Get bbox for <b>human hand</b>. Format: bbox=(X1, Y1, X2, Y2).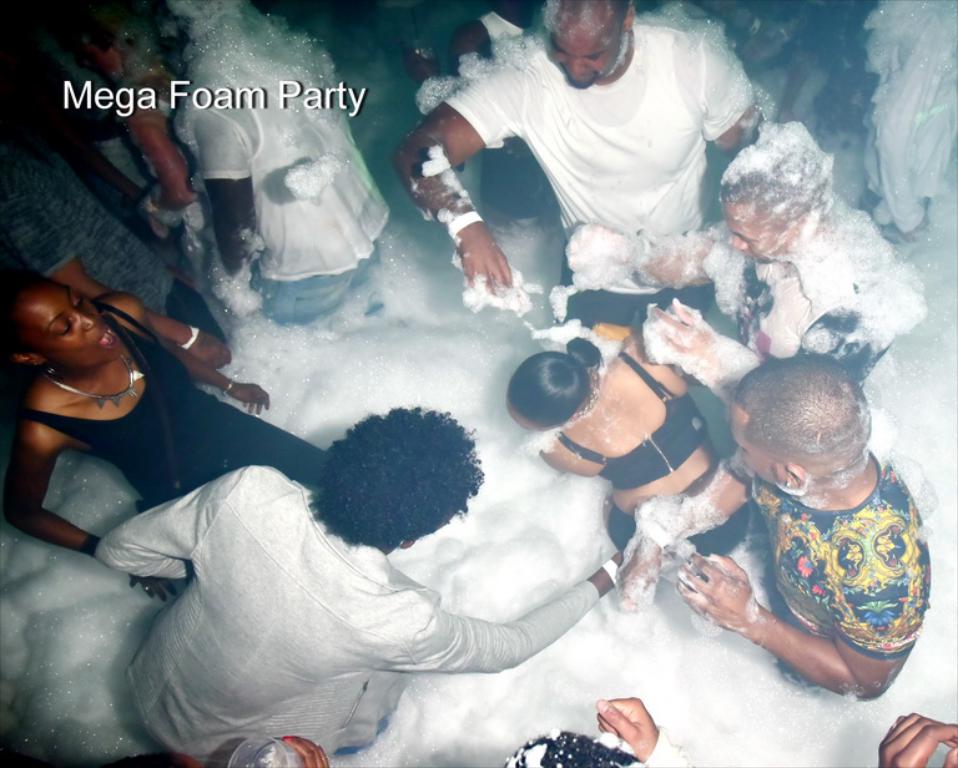
bbox=(564, 221, 641, 286).
